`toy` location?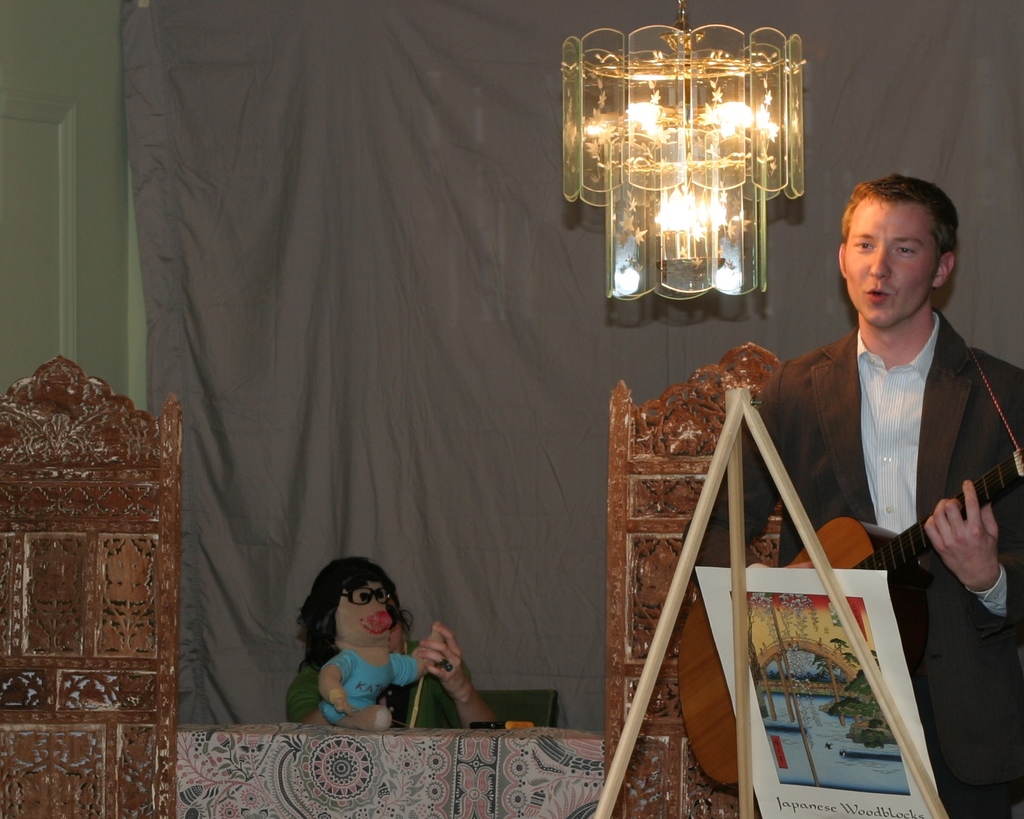
box=[302, 571, 448, 743]
